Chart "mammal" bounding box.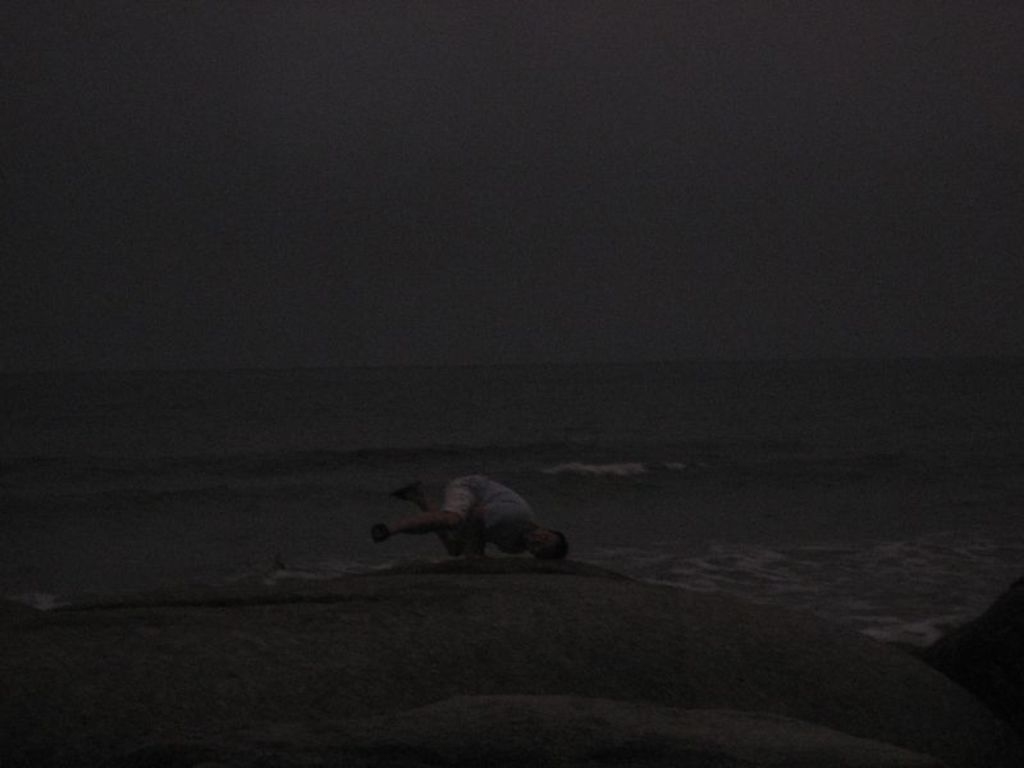
Charted: (x1=374, y1=470, x2=532, y2=570).
